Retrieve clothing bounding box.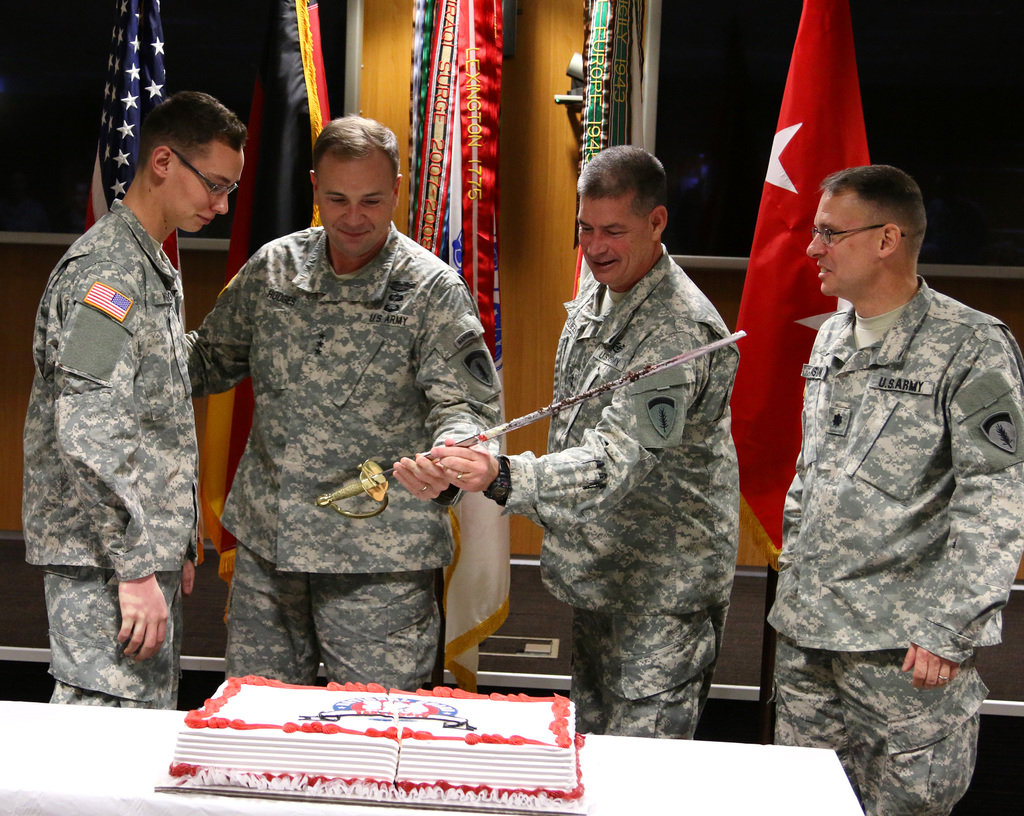
Bounding box: crop(15, 198, 211, 710).
